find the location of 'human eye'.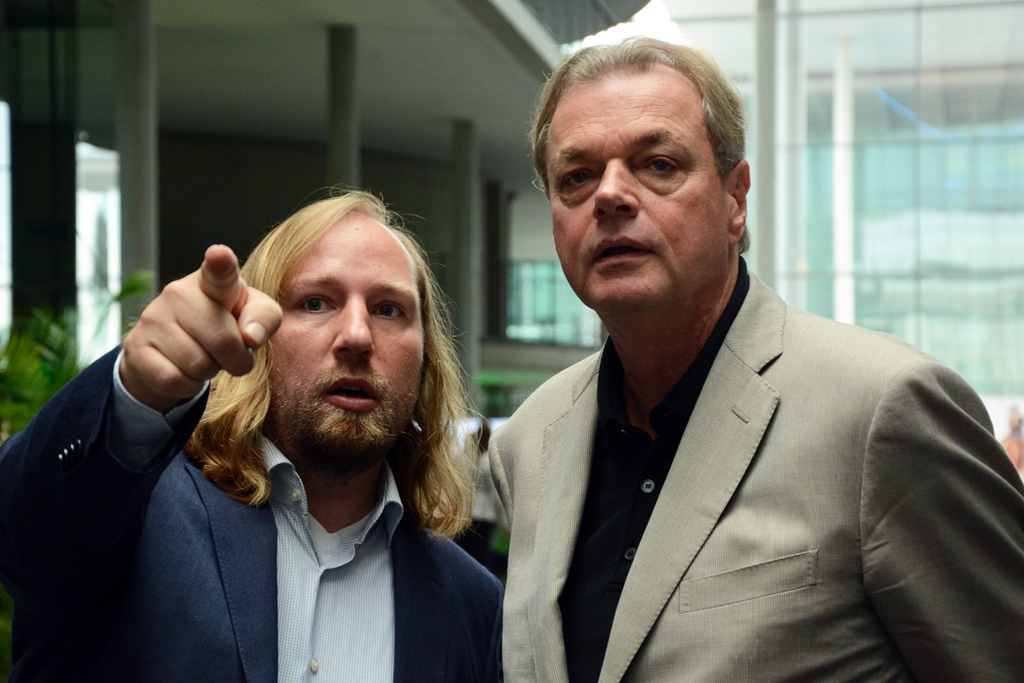
Location: bbox=(643, 144, 684, 178).
